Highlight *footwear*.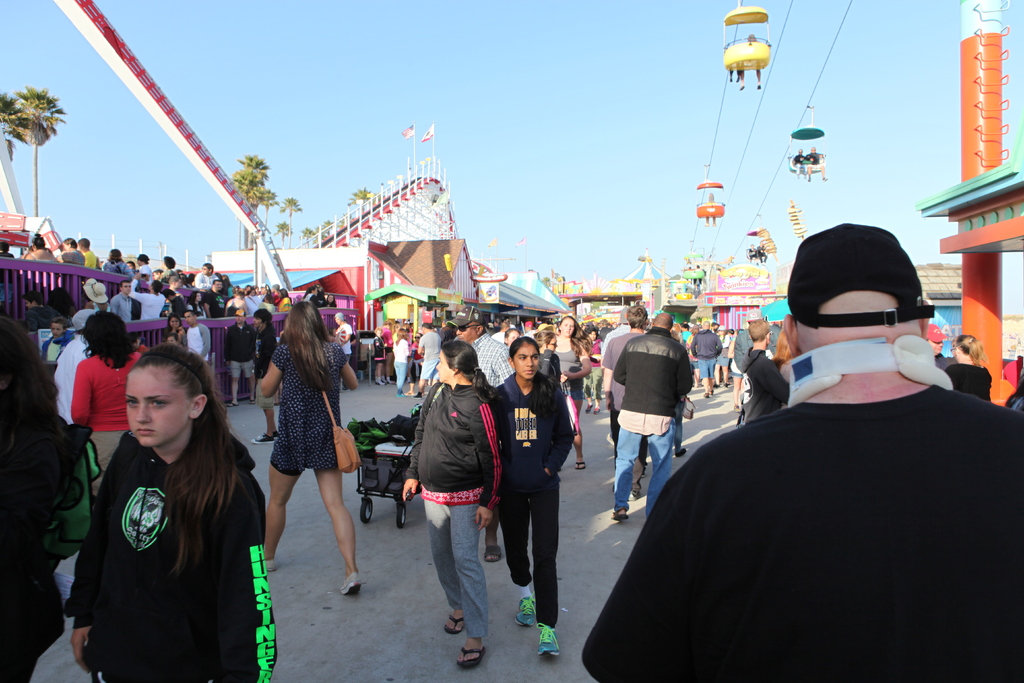
Highlighted region: l=713, t=391, r=716, b=392.
